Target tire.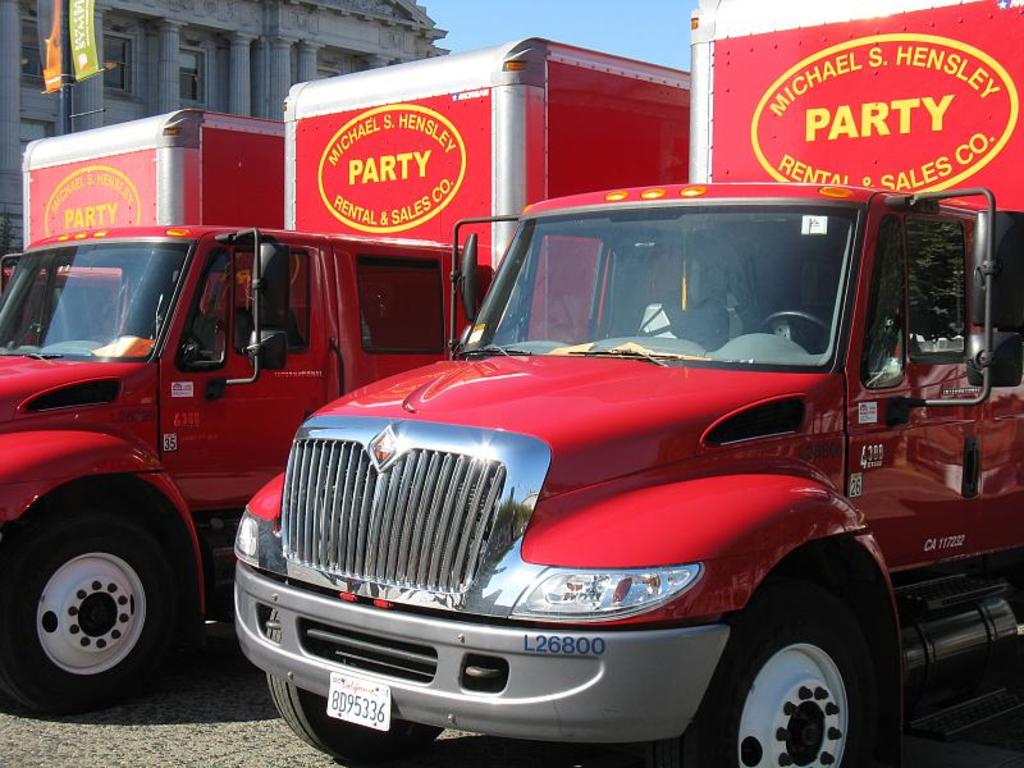
Target region: [left=735, top=602, right=873, bottom=767].
